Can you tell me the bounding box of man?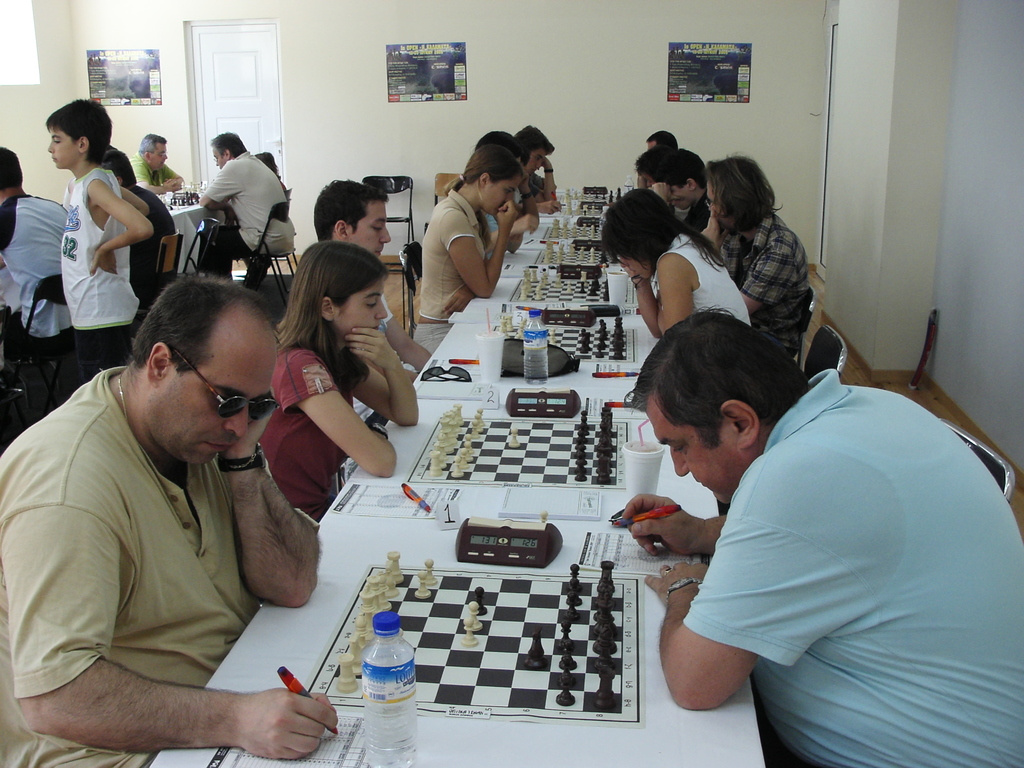
[x1=0, y1=280, x2=340, y2=767].
